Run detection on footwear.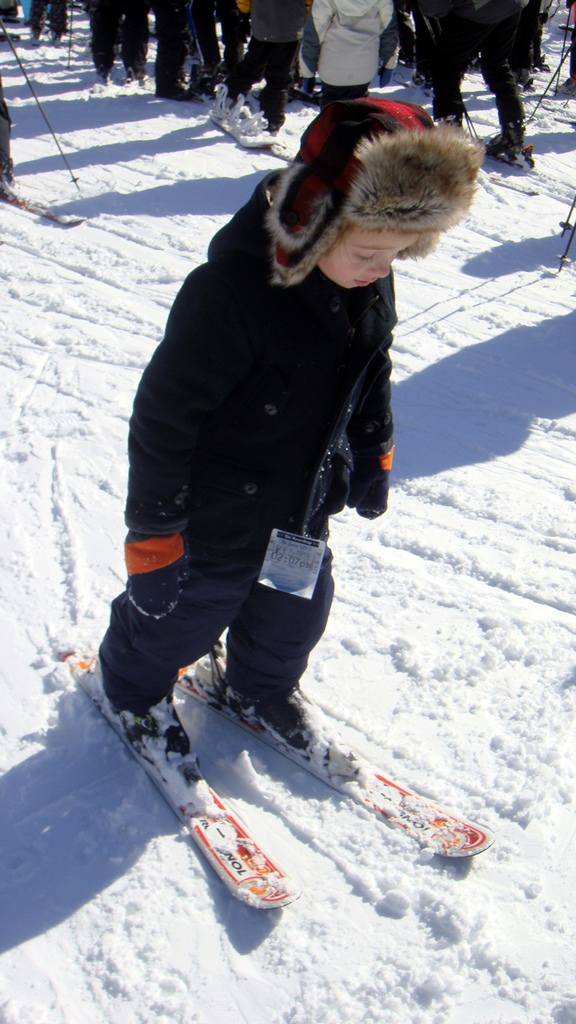
Result: (98, 691, 202, 765).
